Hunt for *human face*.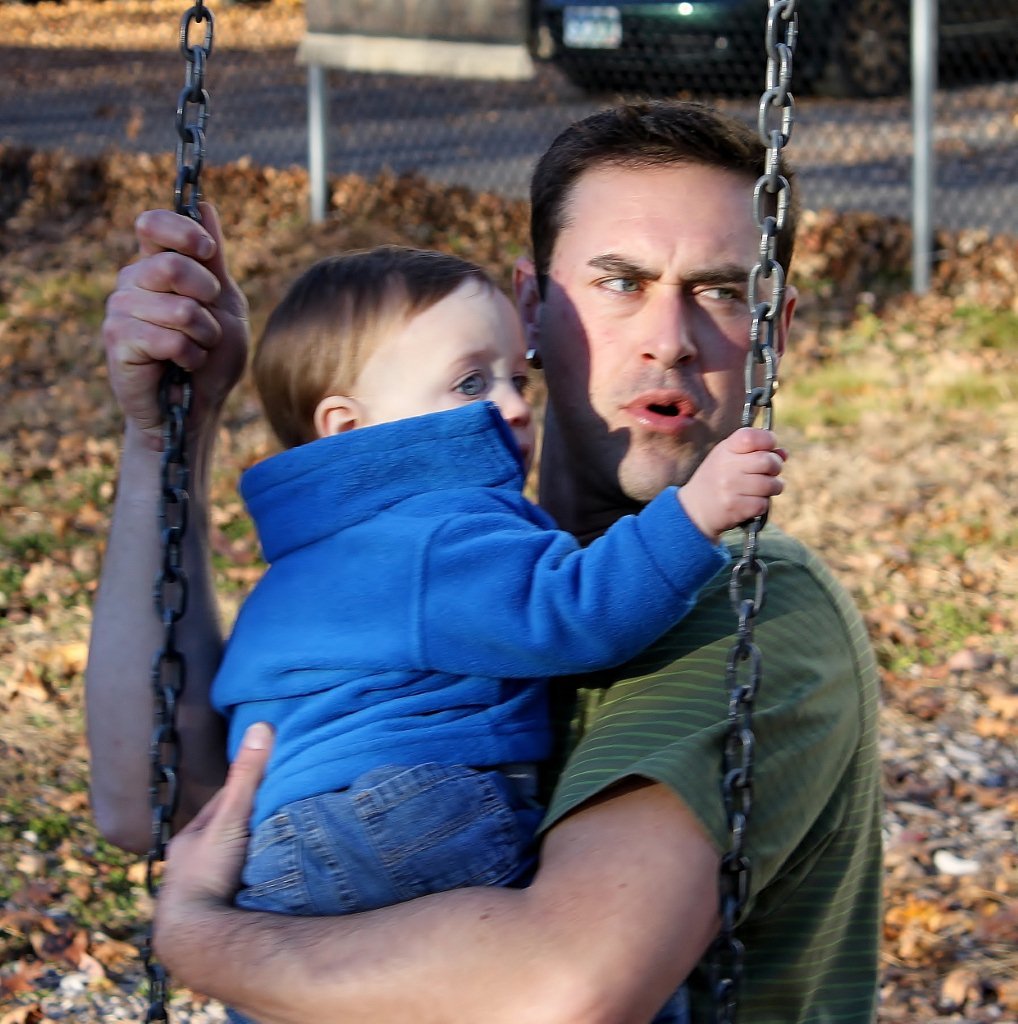
Hunted down at (x1=349, y1=285, x2=532, y2=483).
